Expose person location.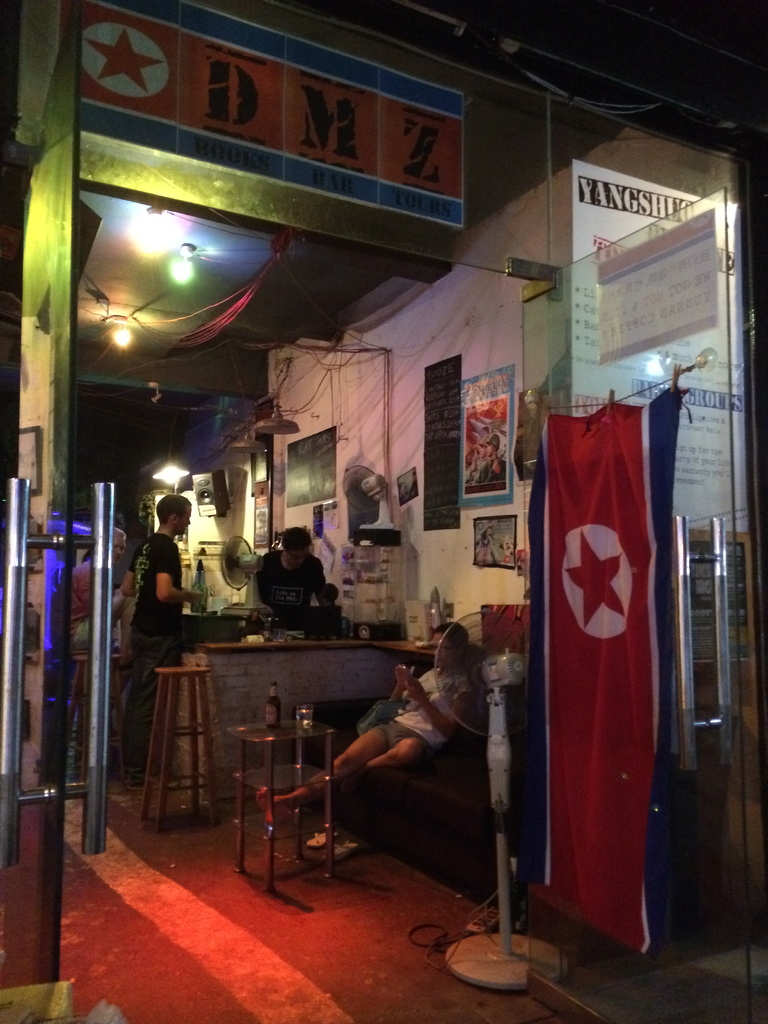
Exposed at <box>252,627,484,836</box>.
